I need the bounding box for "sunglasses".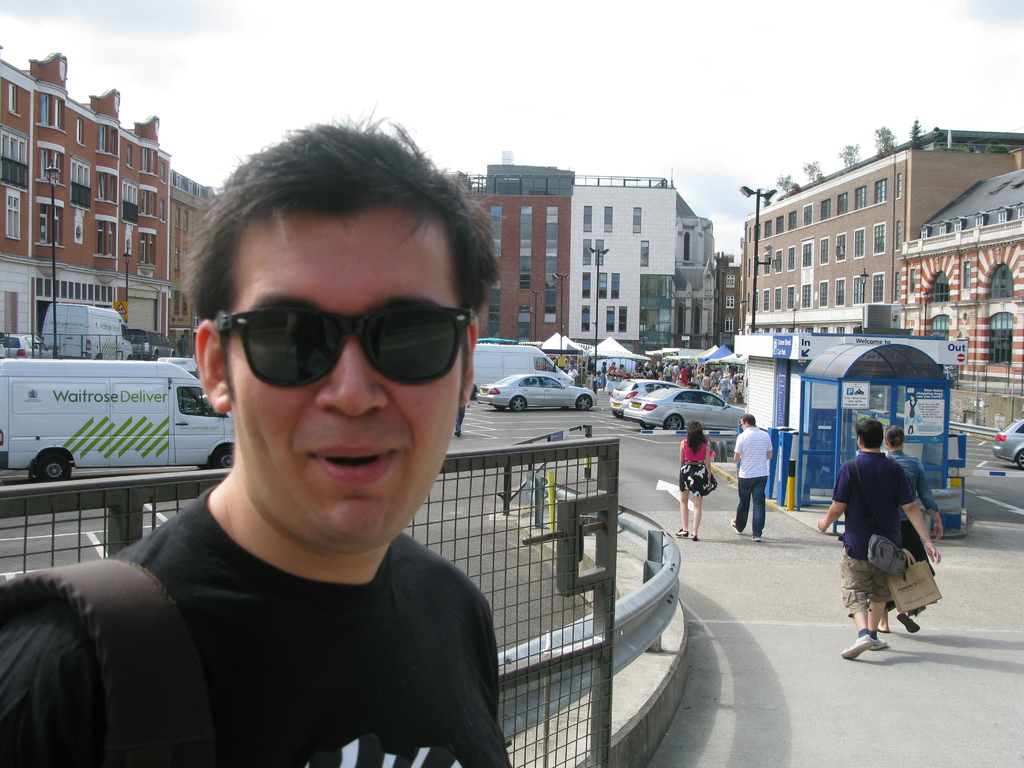
Here it is: bbox(215, 299, 481, 395).
